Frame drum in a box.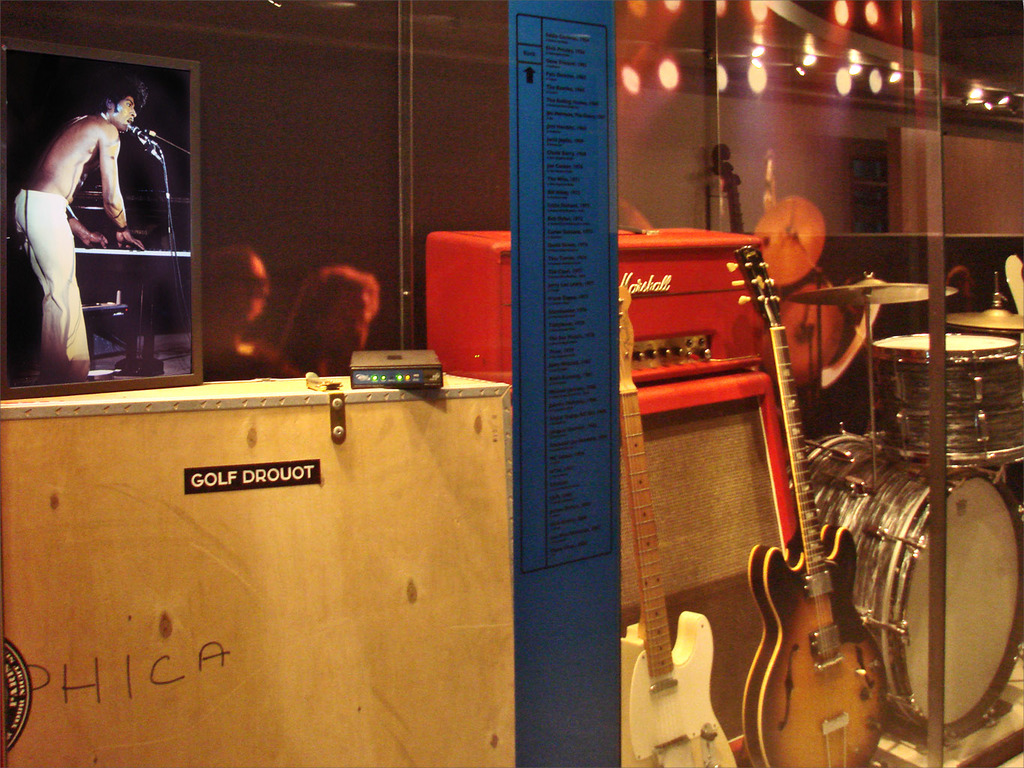
[804, 421, 1023, 740].
